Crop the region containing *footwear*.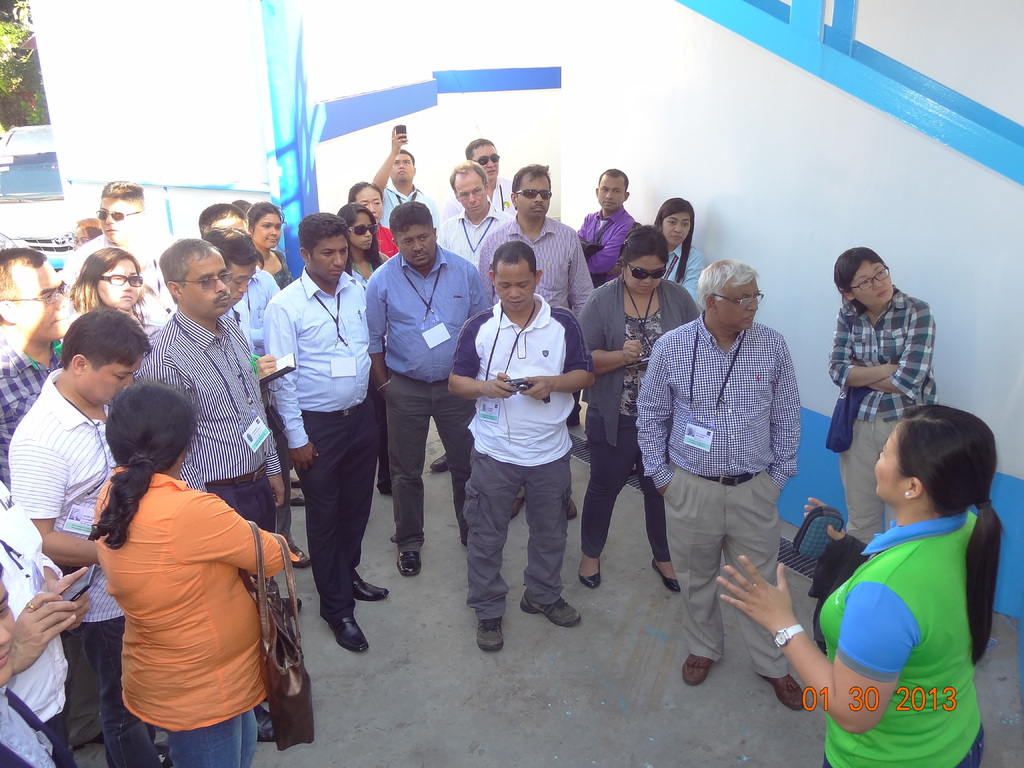
Crop region: {"left": 682, "top": 657, "right": 714, "bottom": 685}.
